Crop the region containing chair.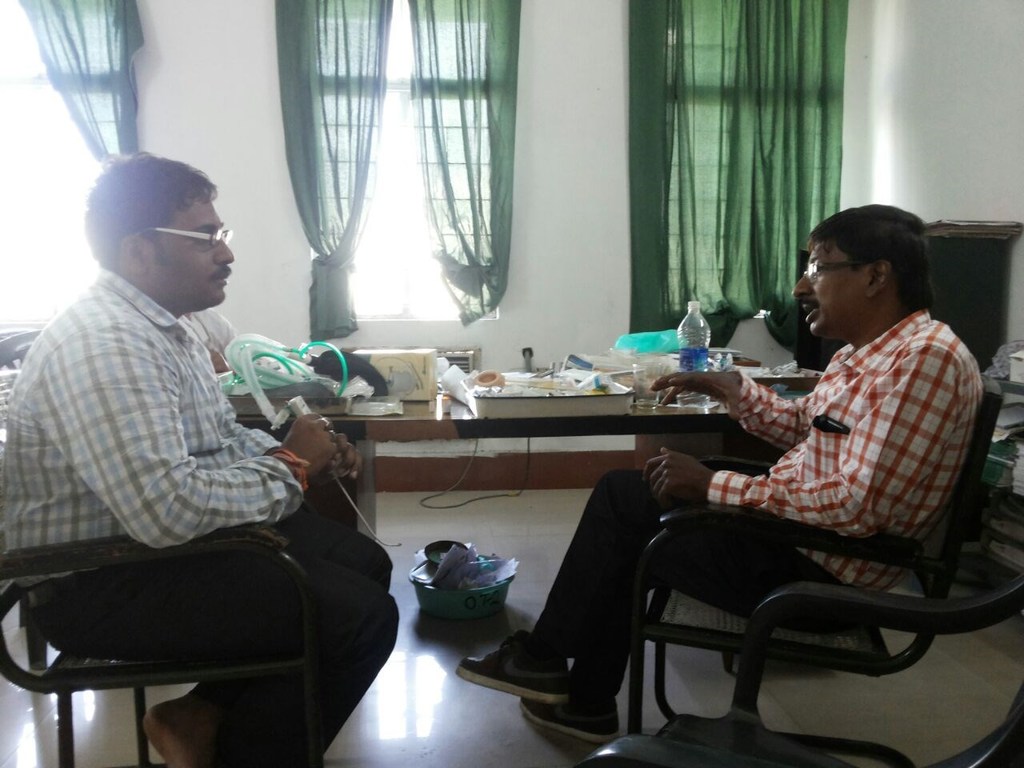
Crop region: bbox=[575, 691, 1023, 767].
